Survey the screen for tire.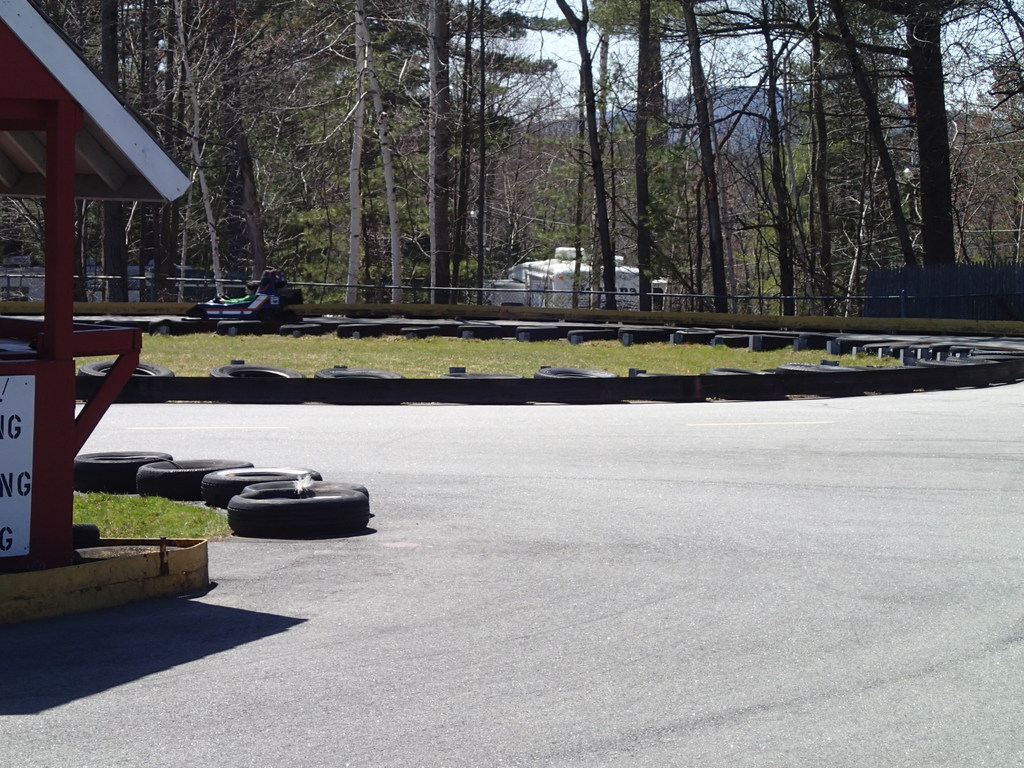
Survey found: 280:323:324:343.
